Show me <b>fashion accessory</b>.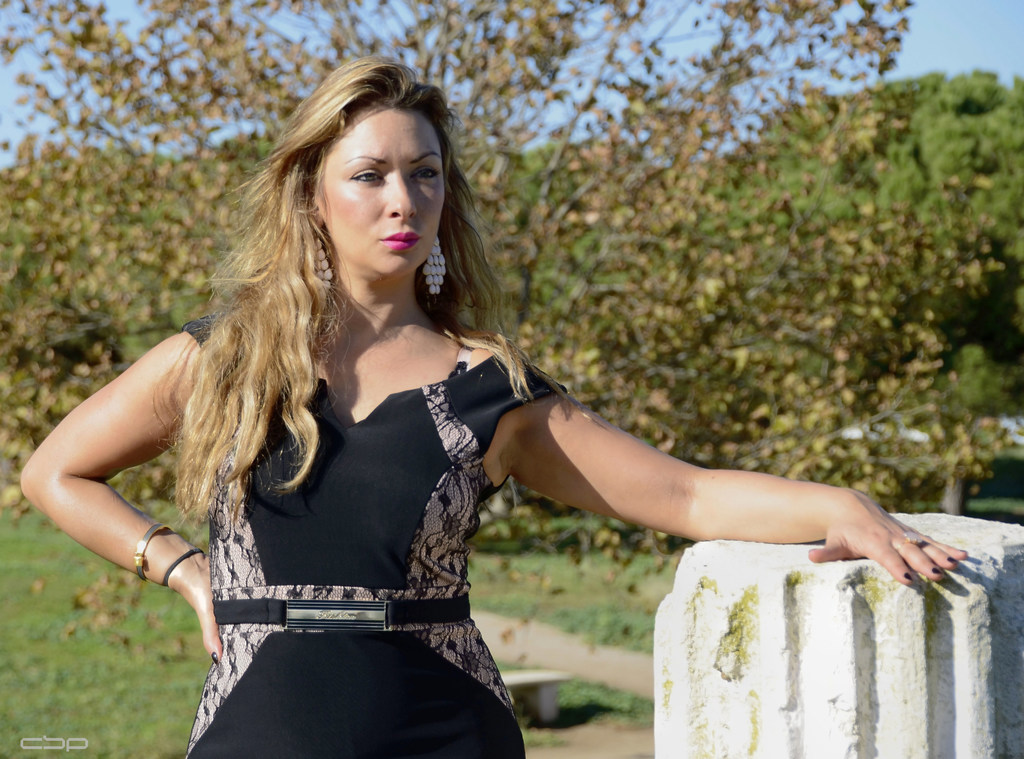
<b>fashion accessory</b> is here: (x1=0, y1=390, x2=217, y2=758).
